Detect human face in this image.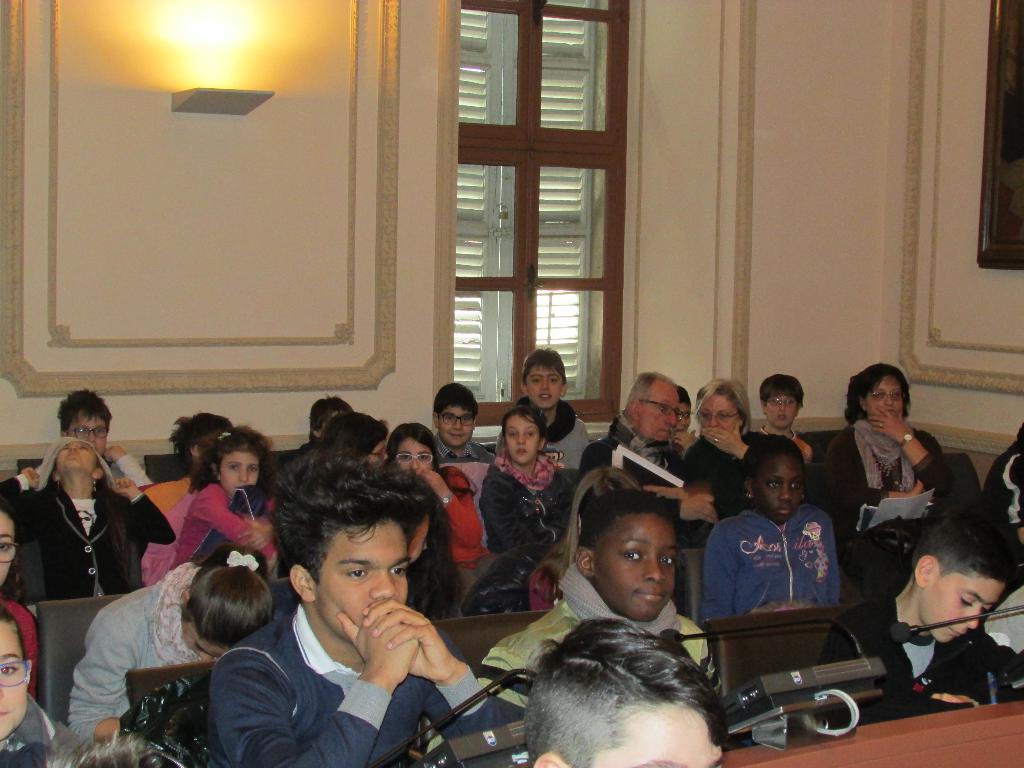
Detection: {"left": 915, "top": 561, "right": 1006, "bottom": 646}.
